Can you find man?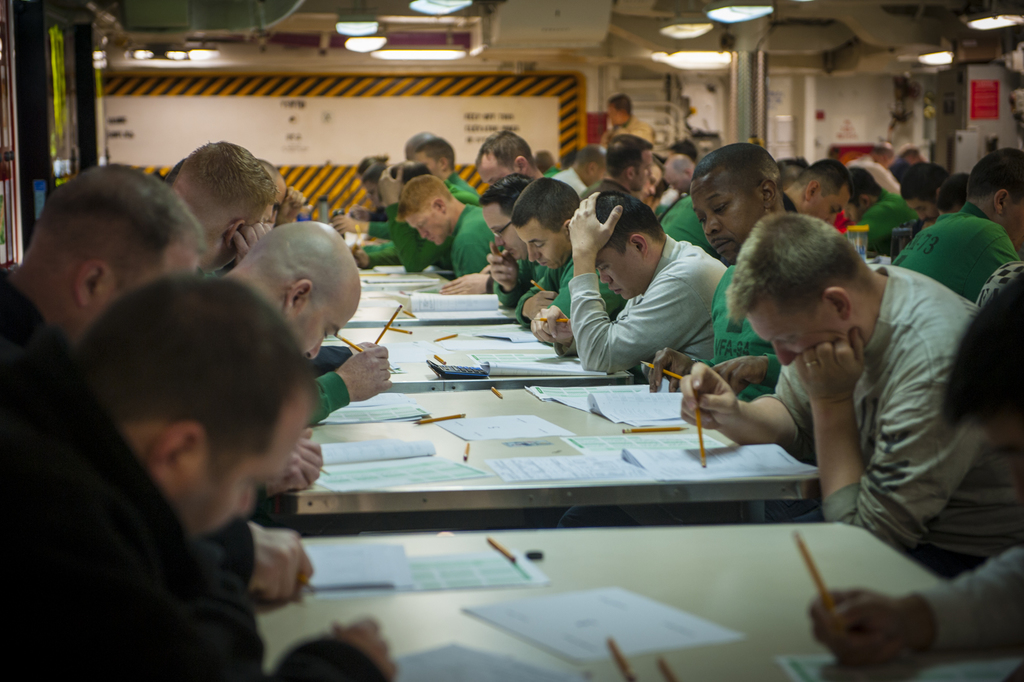
Yes, bounding box: 660:151:701:193.
